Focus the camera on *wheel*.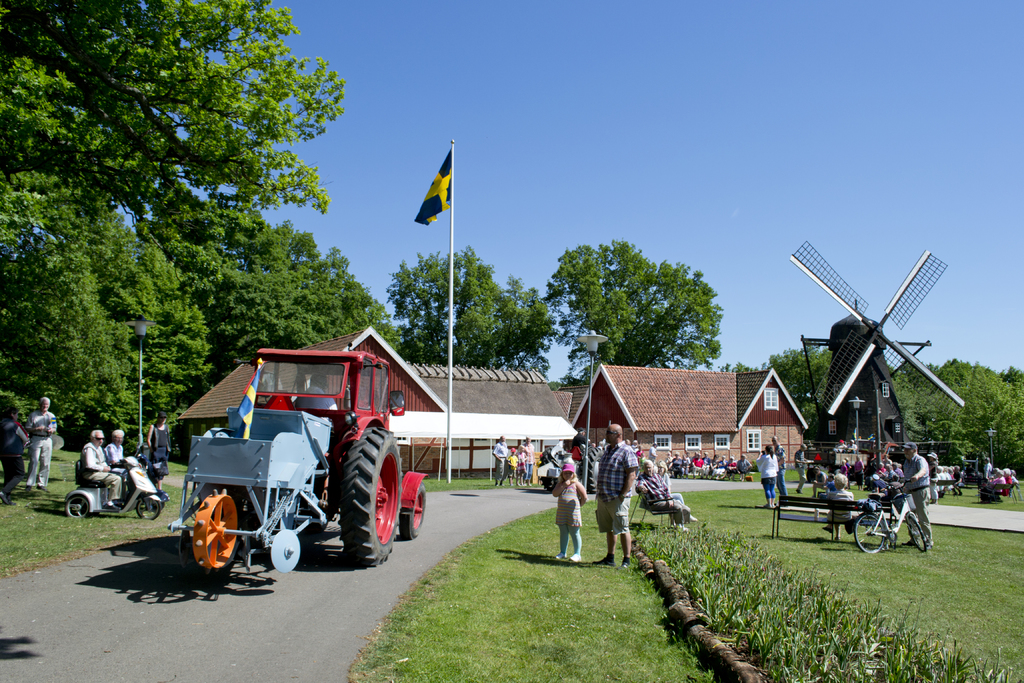
Focus region: select_region(174, 493, 237, 586).
